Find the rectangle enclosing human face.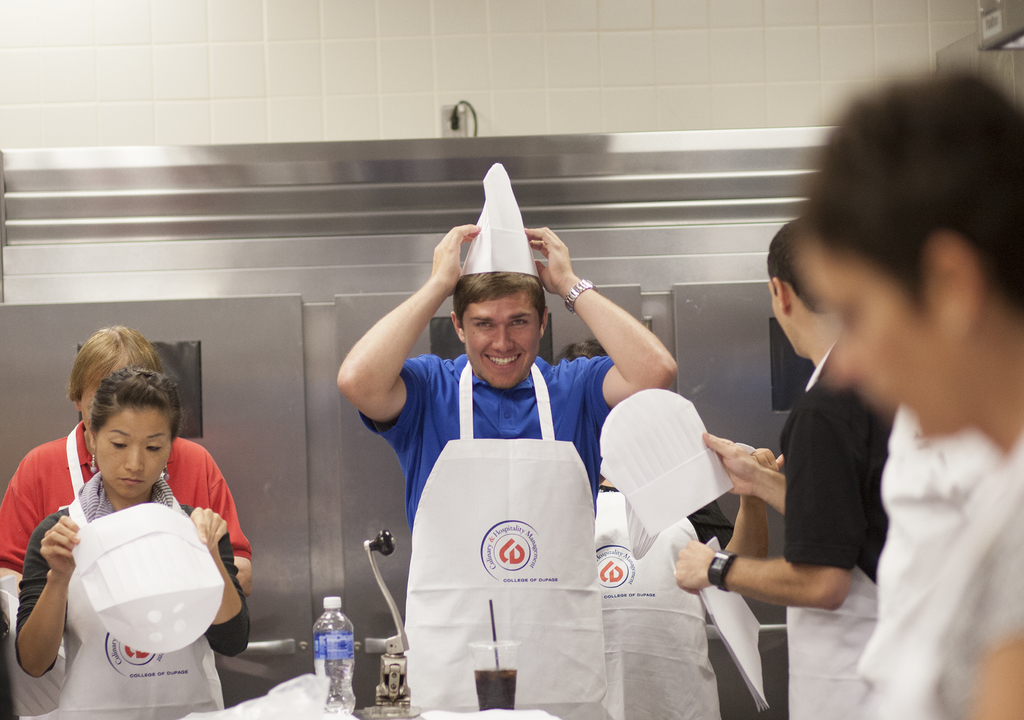
region(94, 404, 164, 497).
